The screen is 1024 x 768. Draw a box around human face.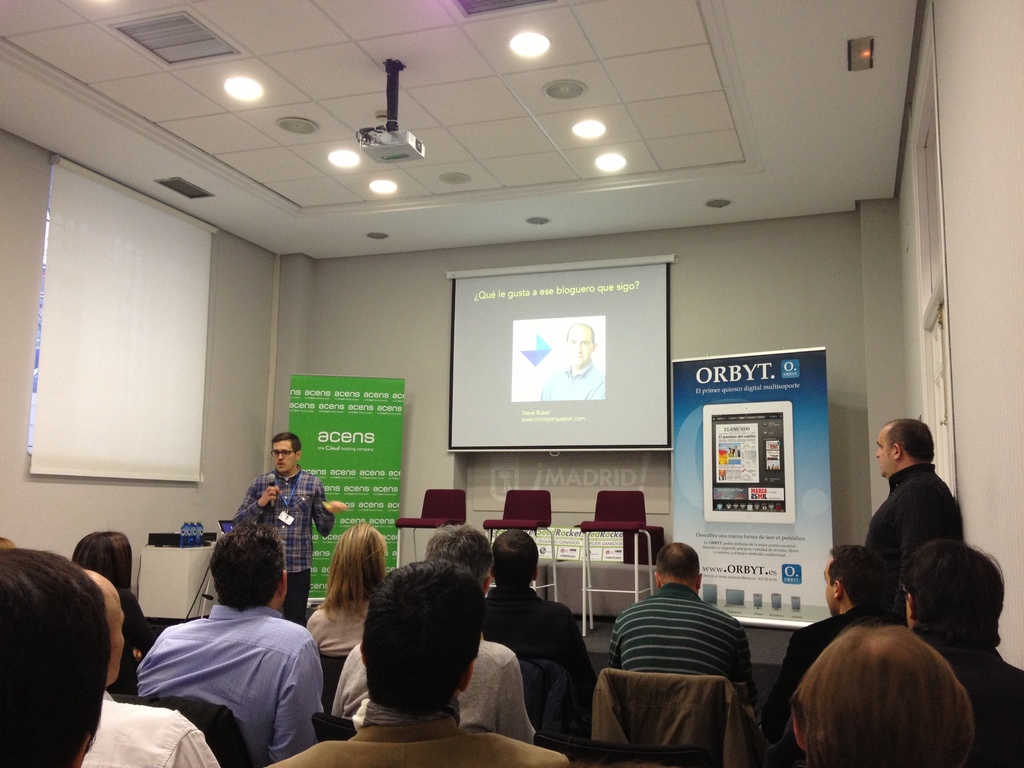
(566,324,593,364).
